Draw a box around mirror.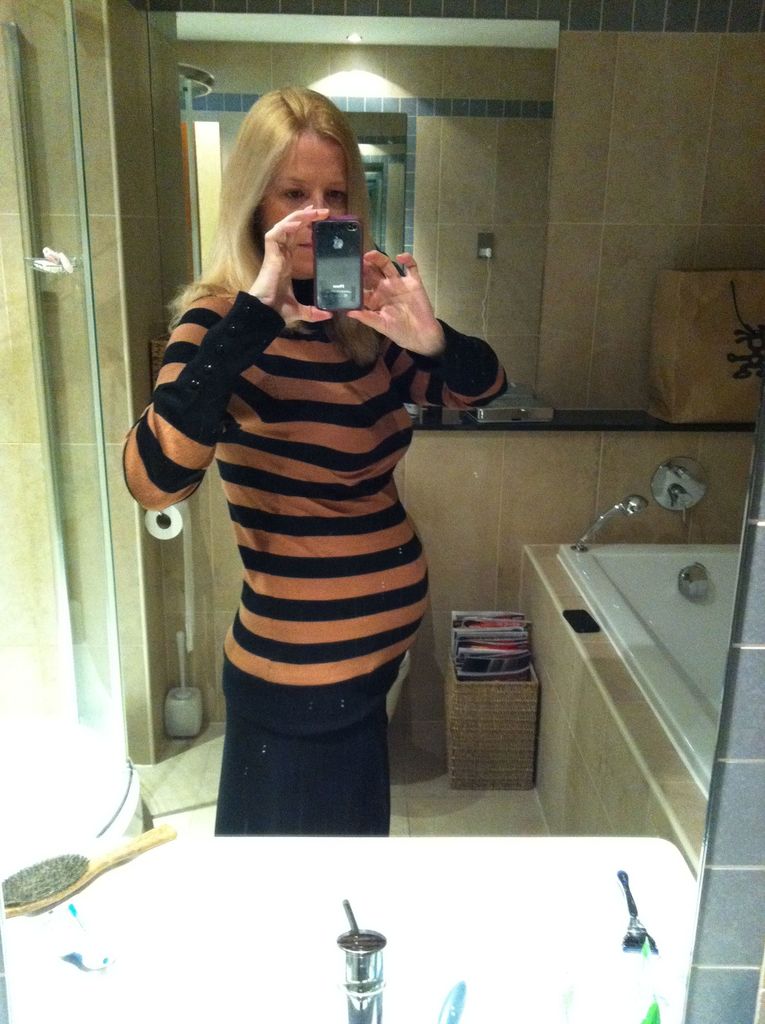
x1=0, y1=0, x2=761, y2=1023.
